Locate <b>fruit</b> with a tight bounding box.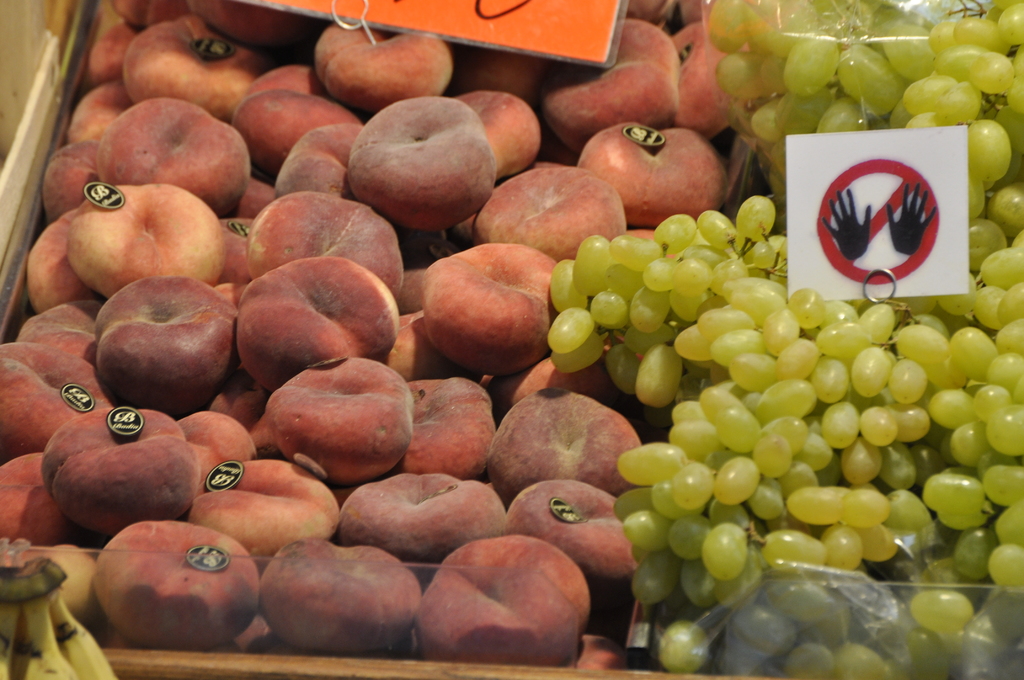
x1=81 y1=271 x2=238 y2=424.
